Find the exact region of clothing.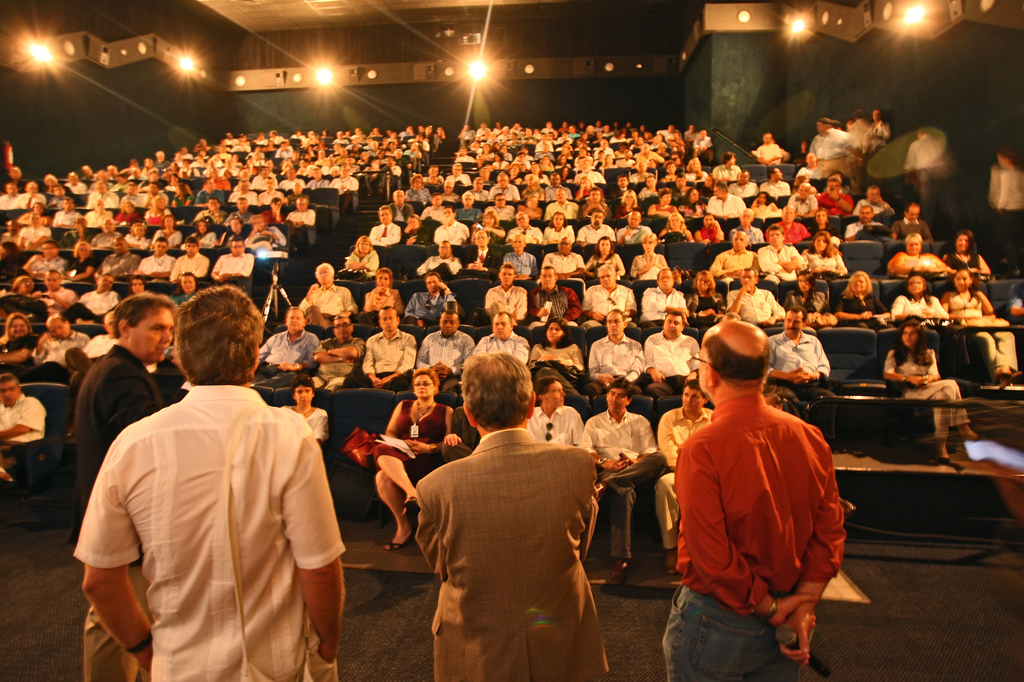
Exact region: region(253, 327, 318, 388).
